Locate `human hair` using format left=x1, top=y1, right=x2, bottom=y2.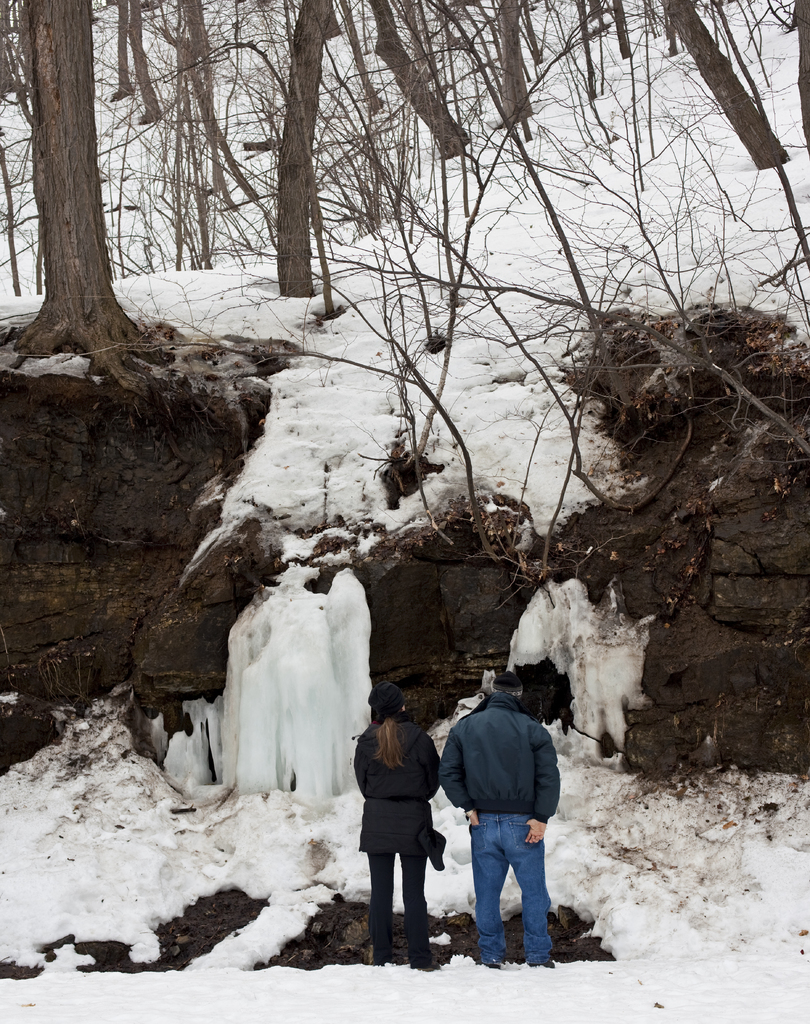
left=369, top=719, right=406, bottom=770.
